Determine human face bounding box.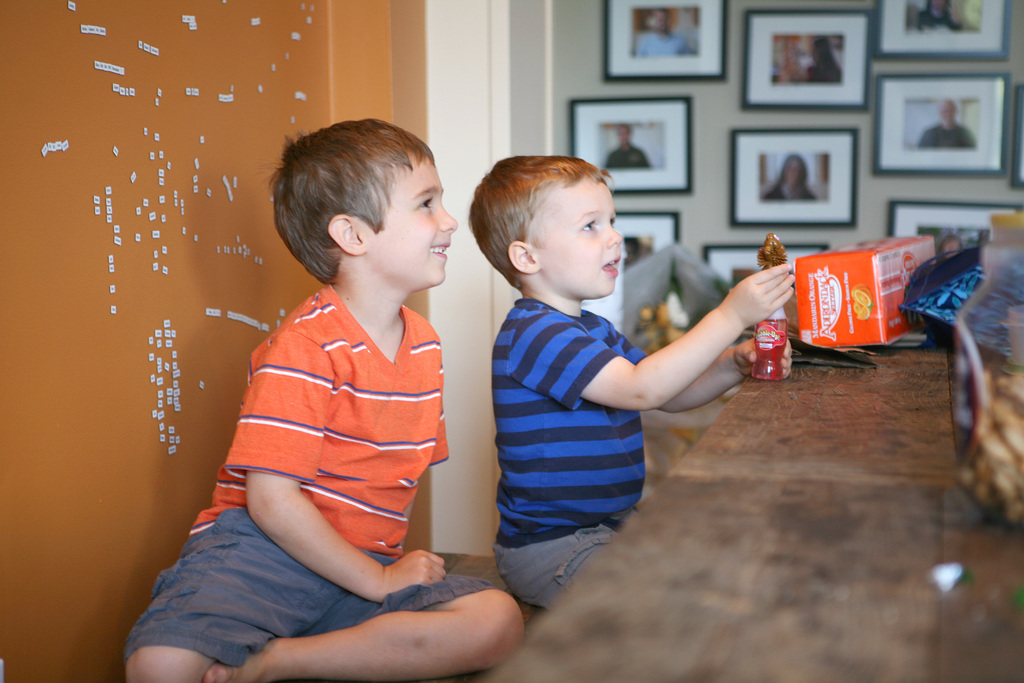
Determined: [362,151,460,293].
